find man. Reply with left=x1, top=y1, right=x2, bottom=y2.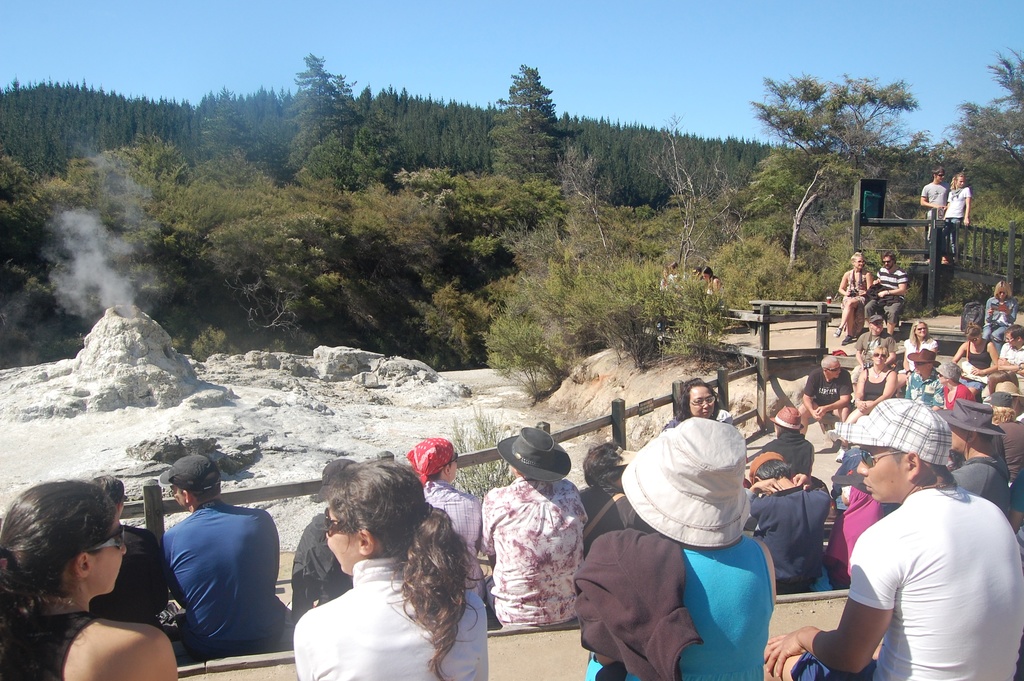
left=919, top=164, right=949, bottom=267.
